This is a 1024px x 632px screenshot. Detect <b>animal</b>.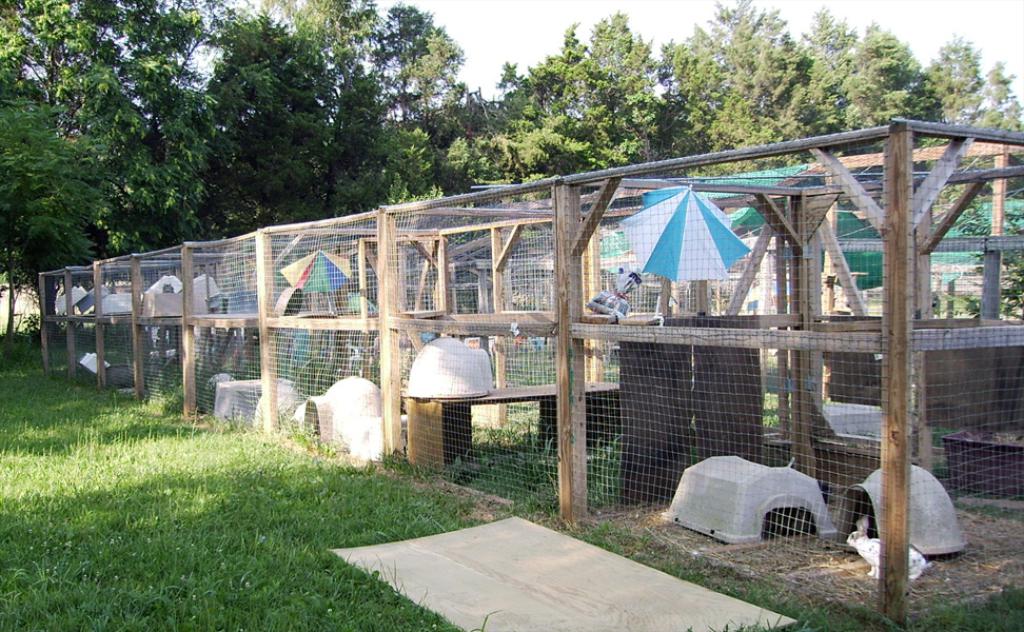
<box>845,518,927,582</box>.
